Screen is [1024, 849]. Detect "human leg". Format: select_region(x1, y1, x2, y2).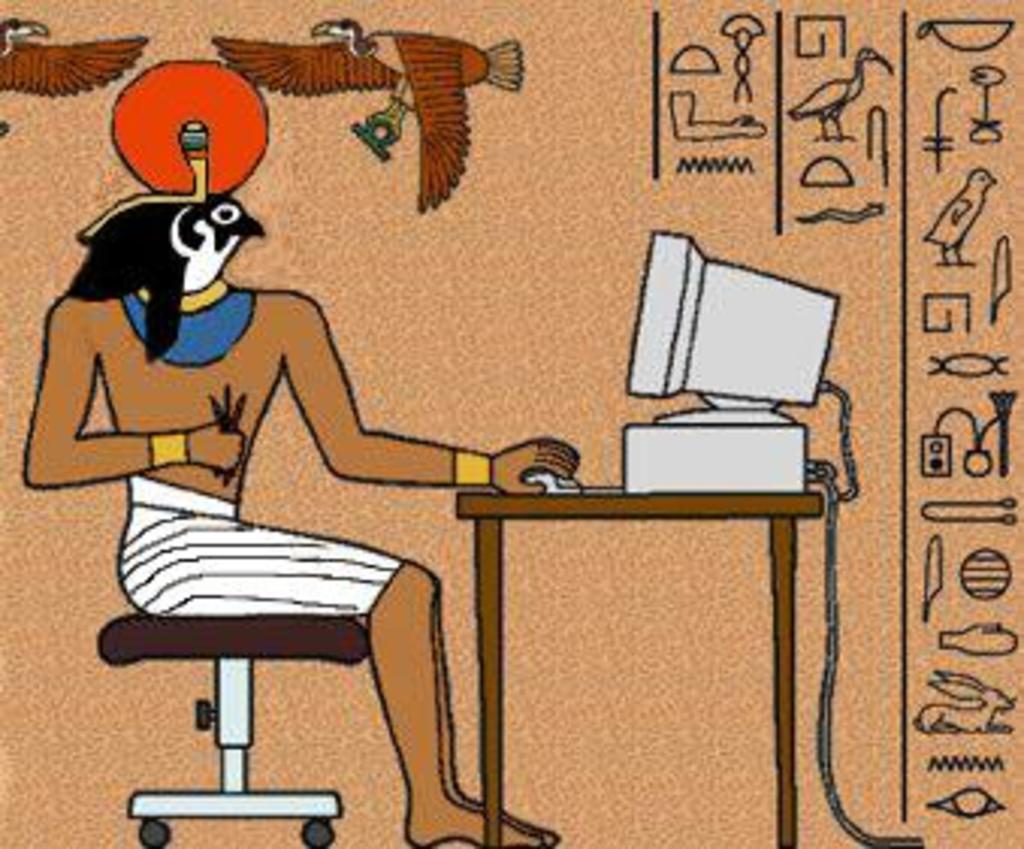
select_region(112, 483, 538, 846).
